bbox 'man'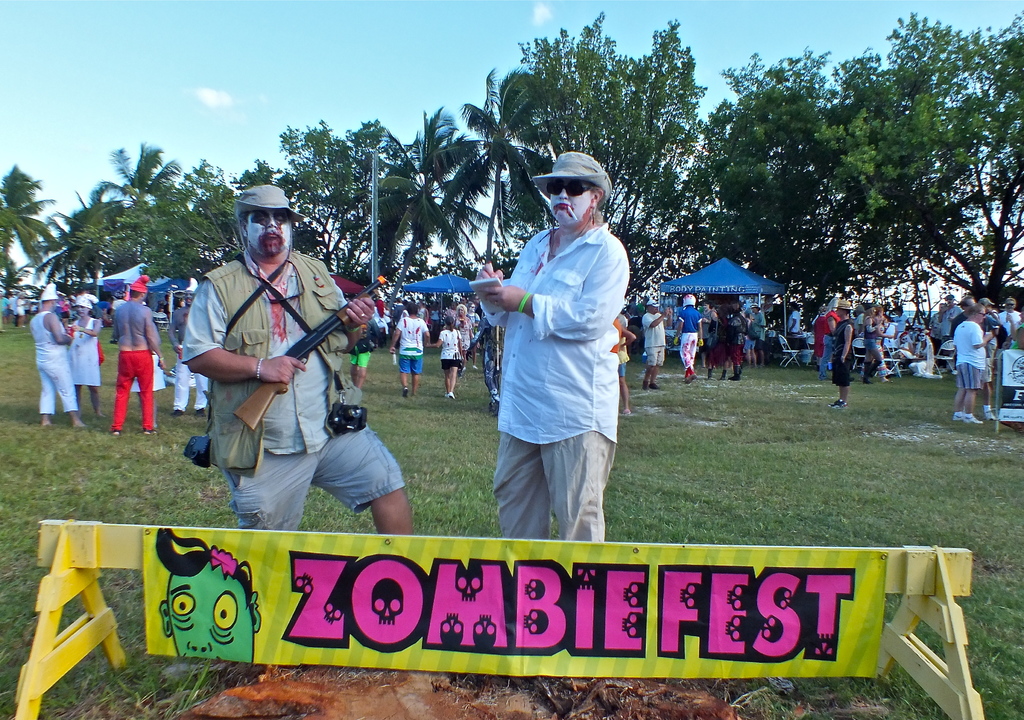
(180, 184, 416, 531)
